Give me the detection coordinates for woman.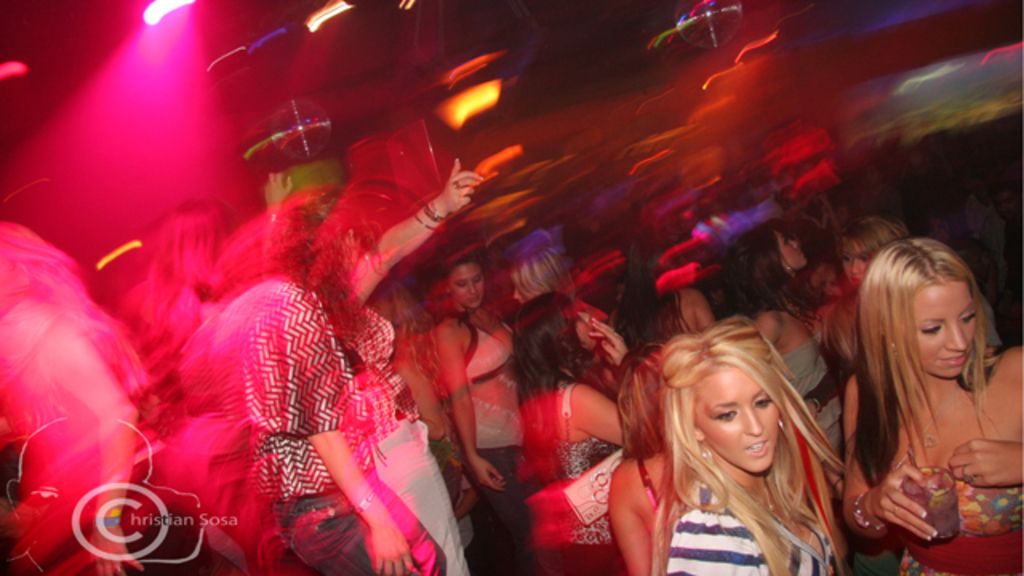
(left=501, top=294, right=651, bottom=568).
